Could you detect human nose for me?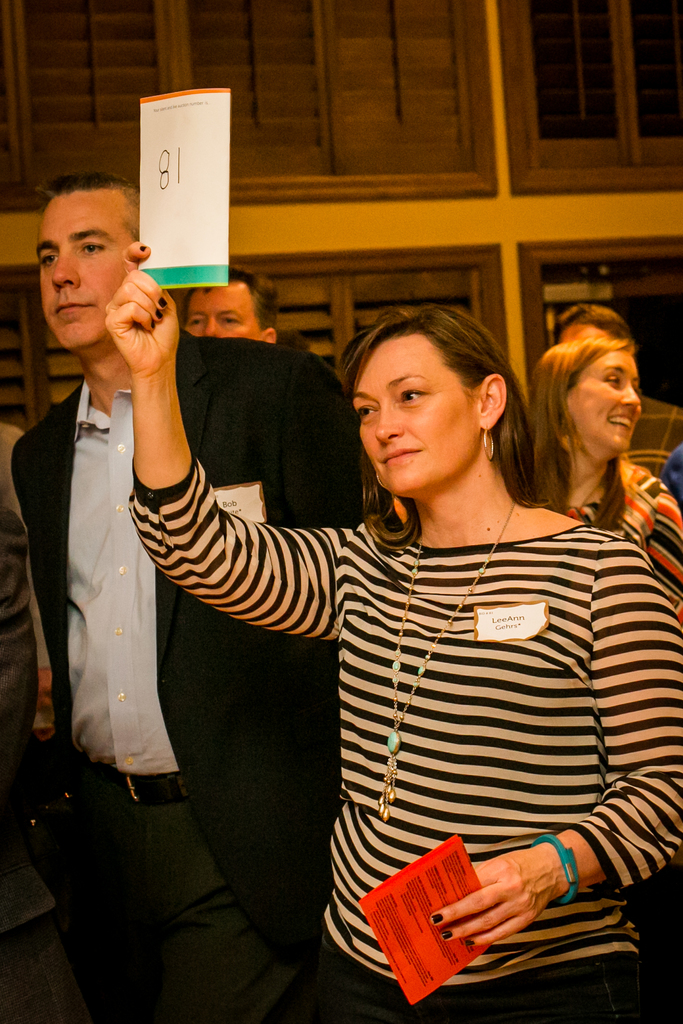
Detection result: bbox=(376, 401, 404, 442).
